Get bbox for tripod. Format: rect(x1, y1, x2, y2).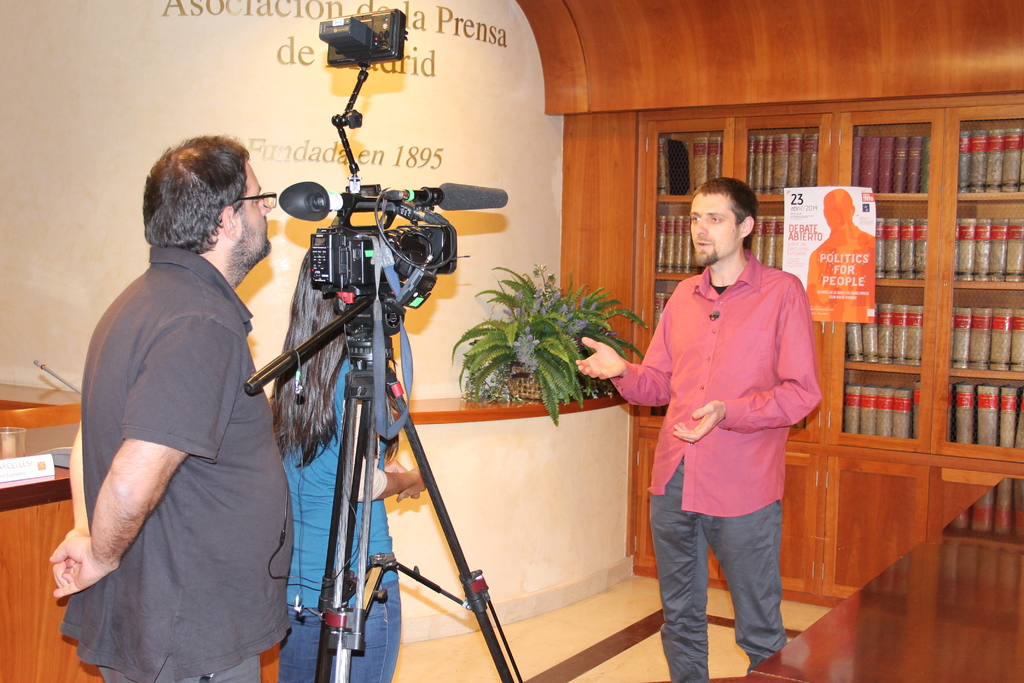
rect(245, 229, 524, 682).
